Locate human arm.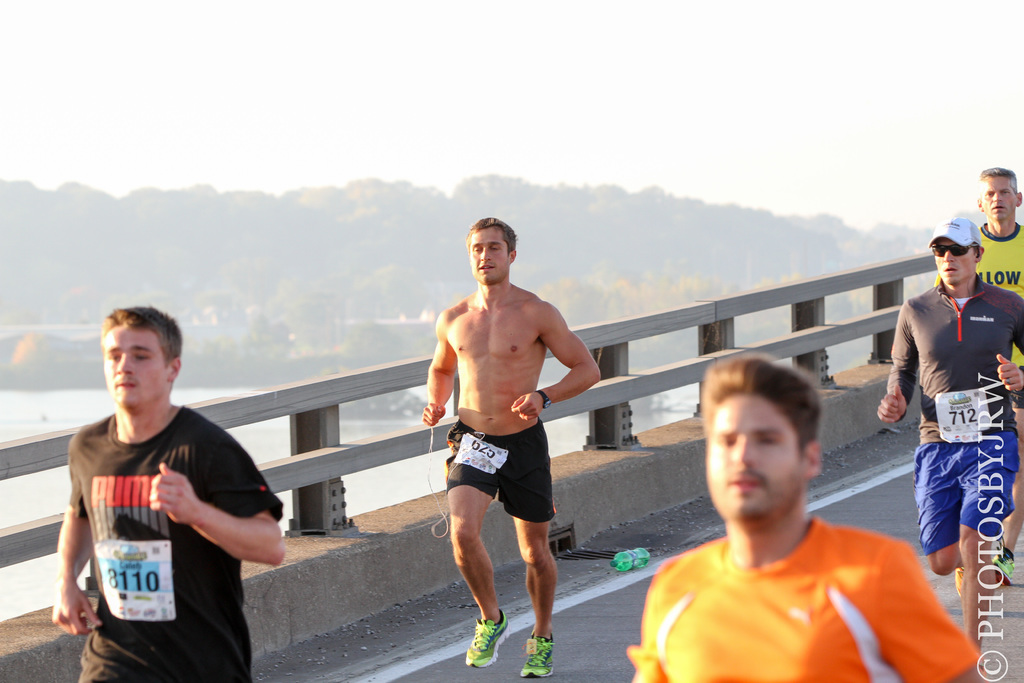
Bounding box: (37, 475, 91, 647).
